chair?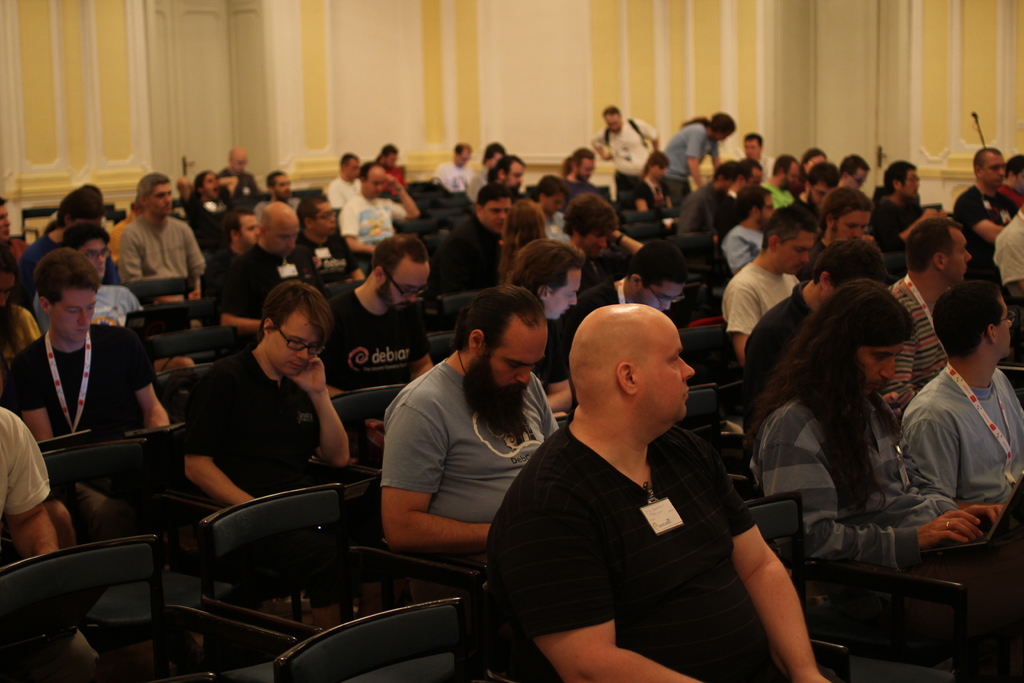
BBox(194, 483, 359, 682)
